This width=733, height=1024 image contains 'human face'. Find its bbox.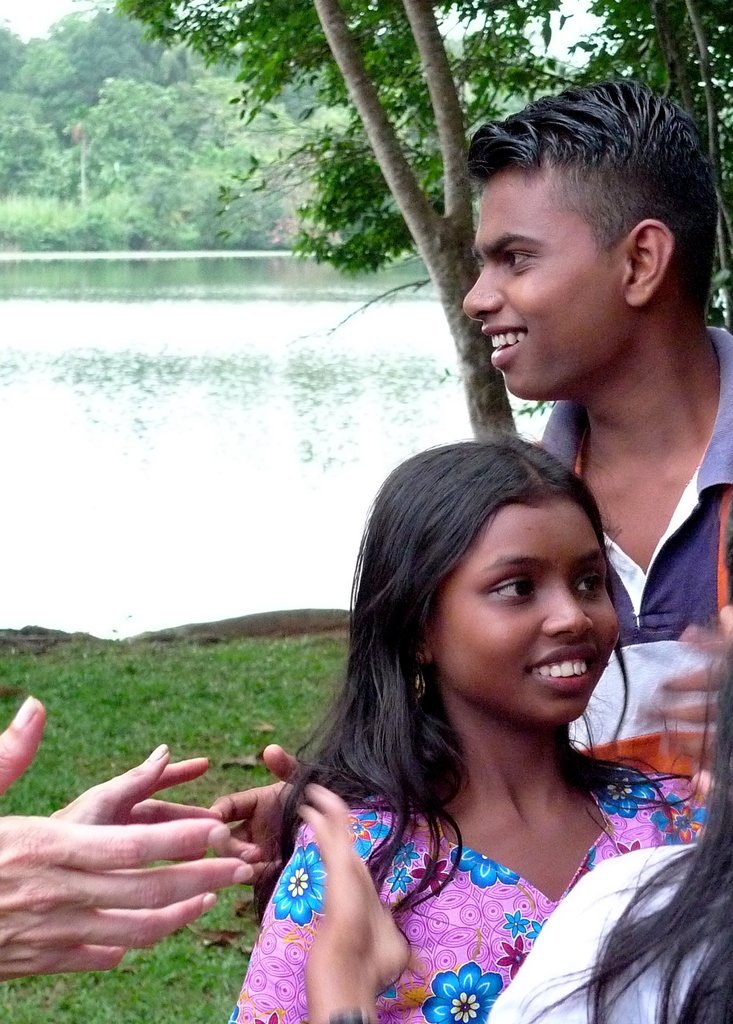
430, 503, 625, 722.
